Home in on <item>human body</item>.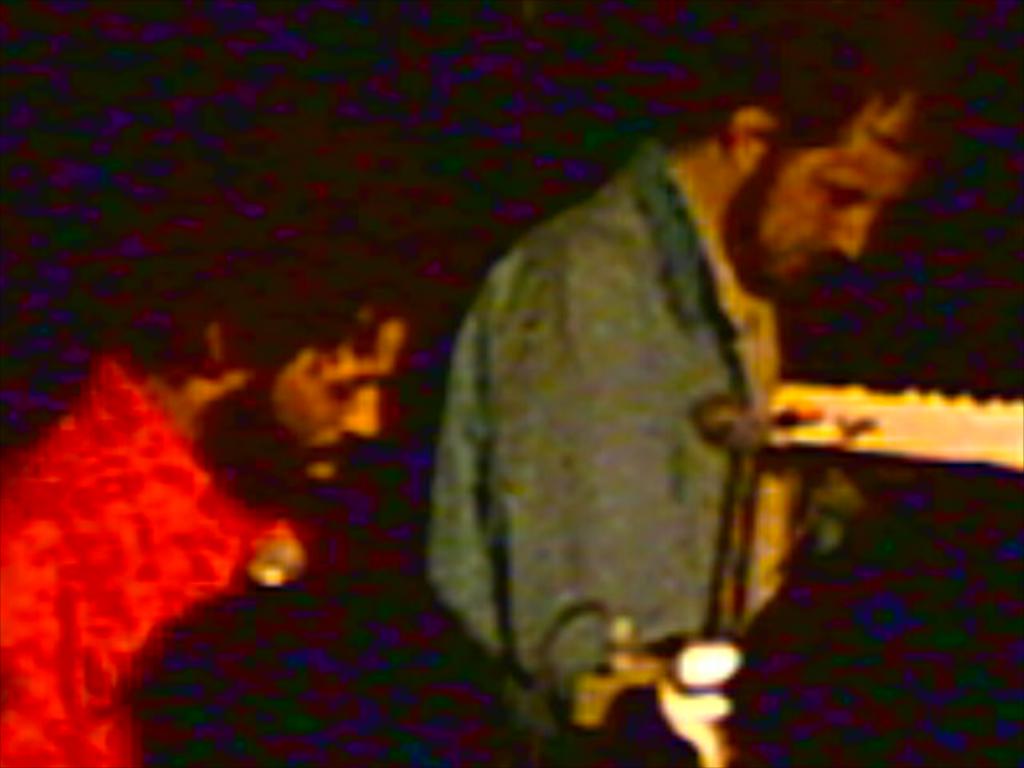
Homed in at bbox=[0, 352, 309, 766].
